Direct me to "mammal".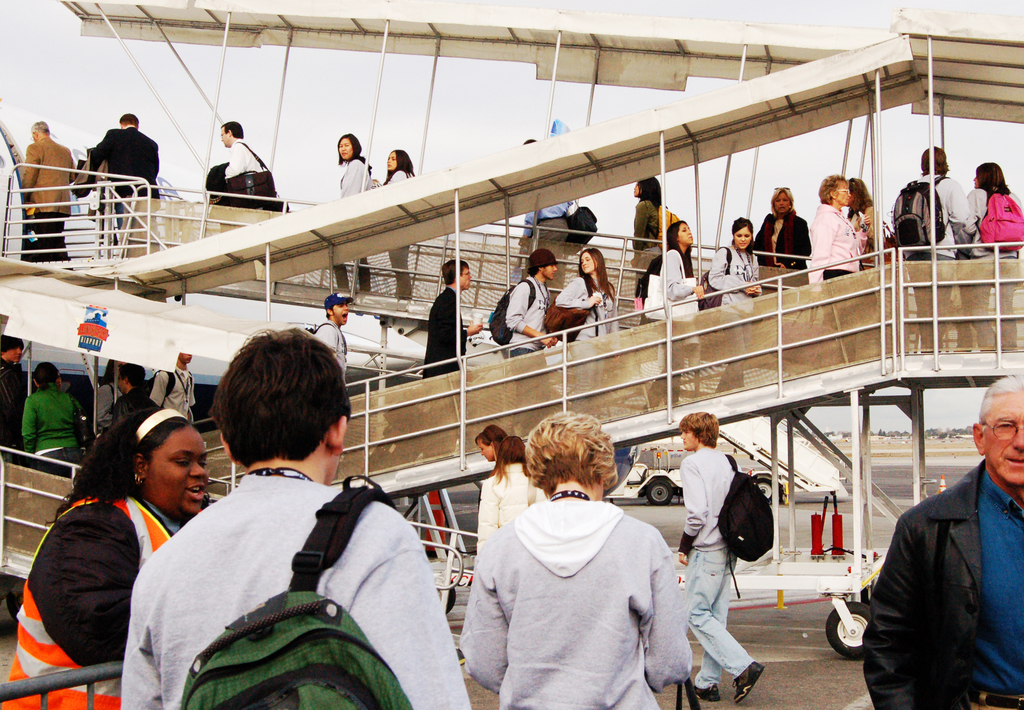
Direction: detection(843, 172, 882, 255).
